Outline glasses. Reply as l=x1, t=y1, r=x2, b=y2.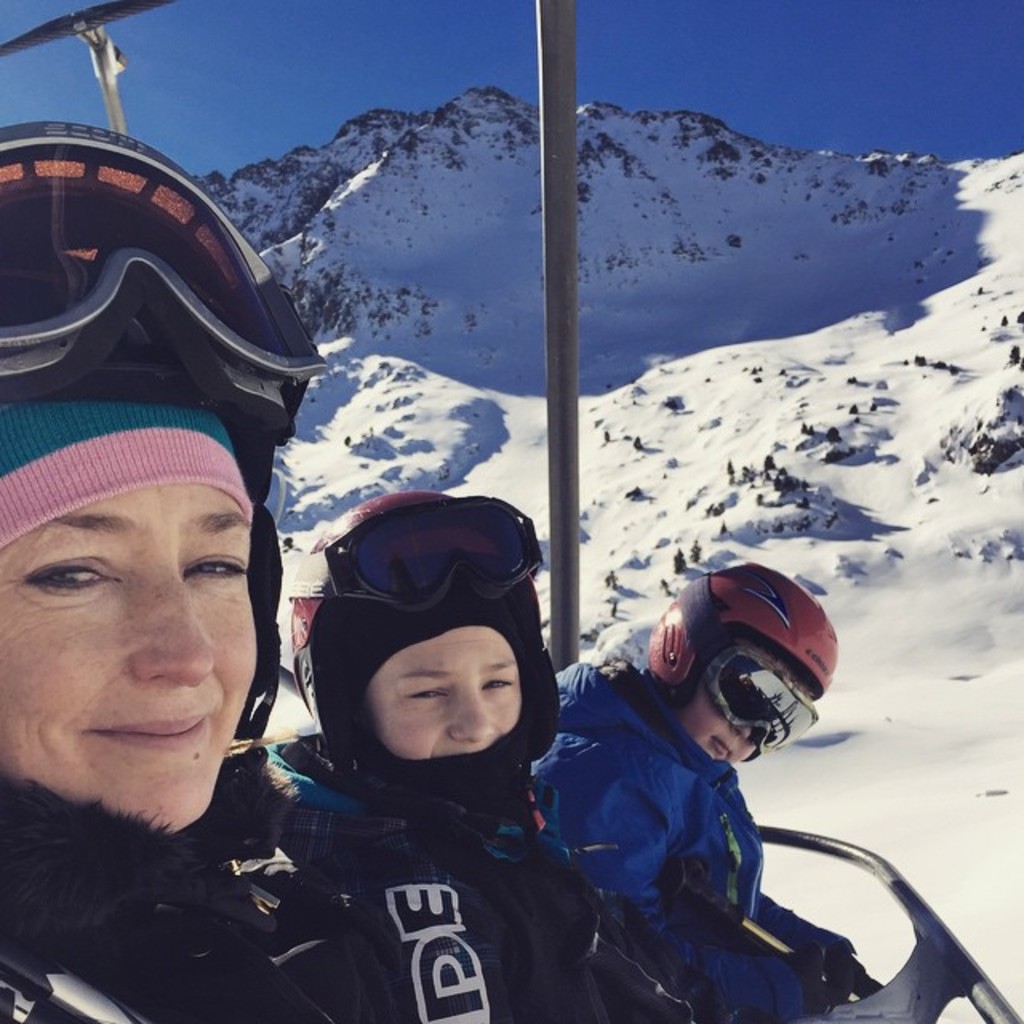
l=693, t=619, r=819, b=771.
